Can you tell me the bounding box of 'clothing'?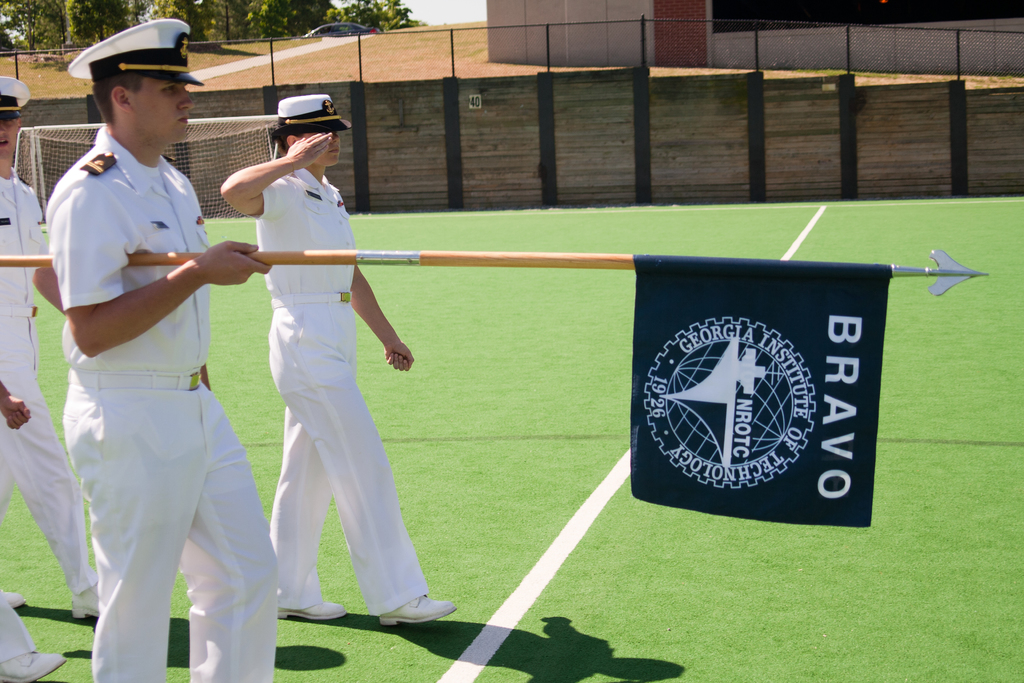
bbox=(45, 115, 264, 665).
